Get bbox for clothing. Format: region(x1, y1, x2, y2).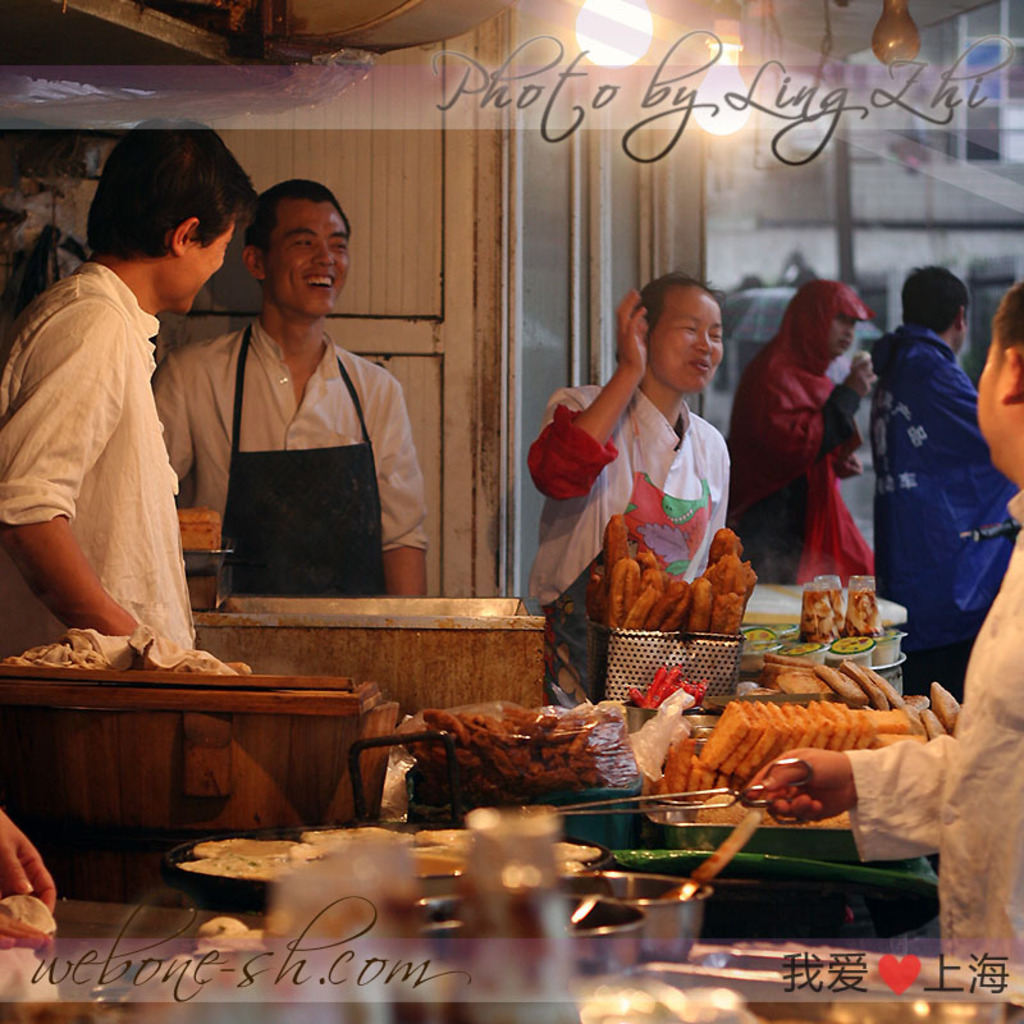
region(521, 376, 728, 657).
